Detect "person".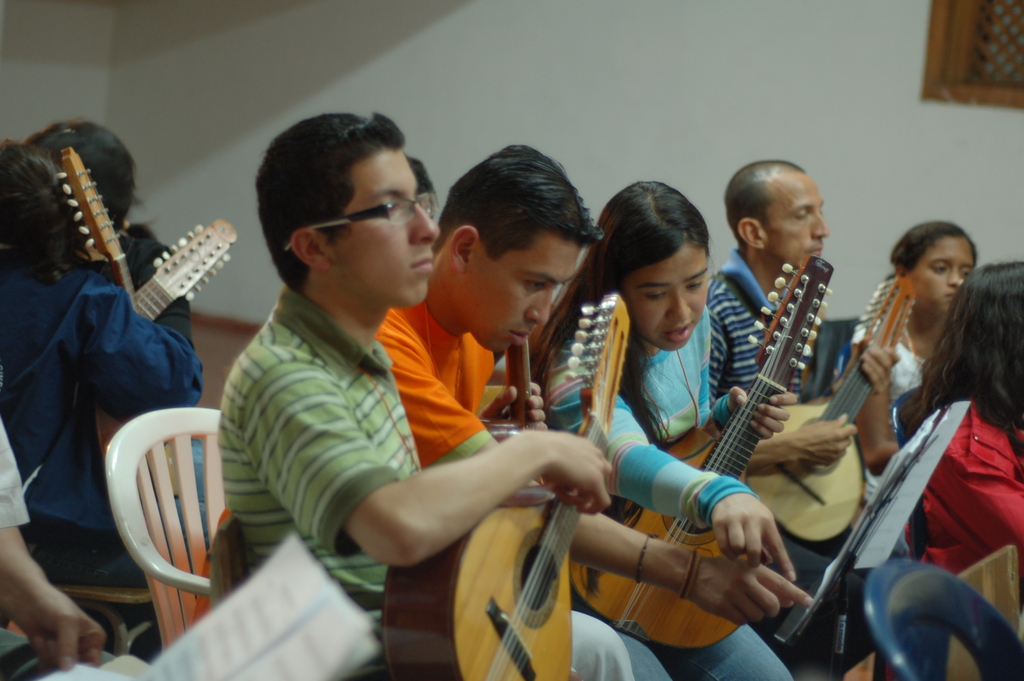
Detected at detection(897, 272, 1023, 677).
